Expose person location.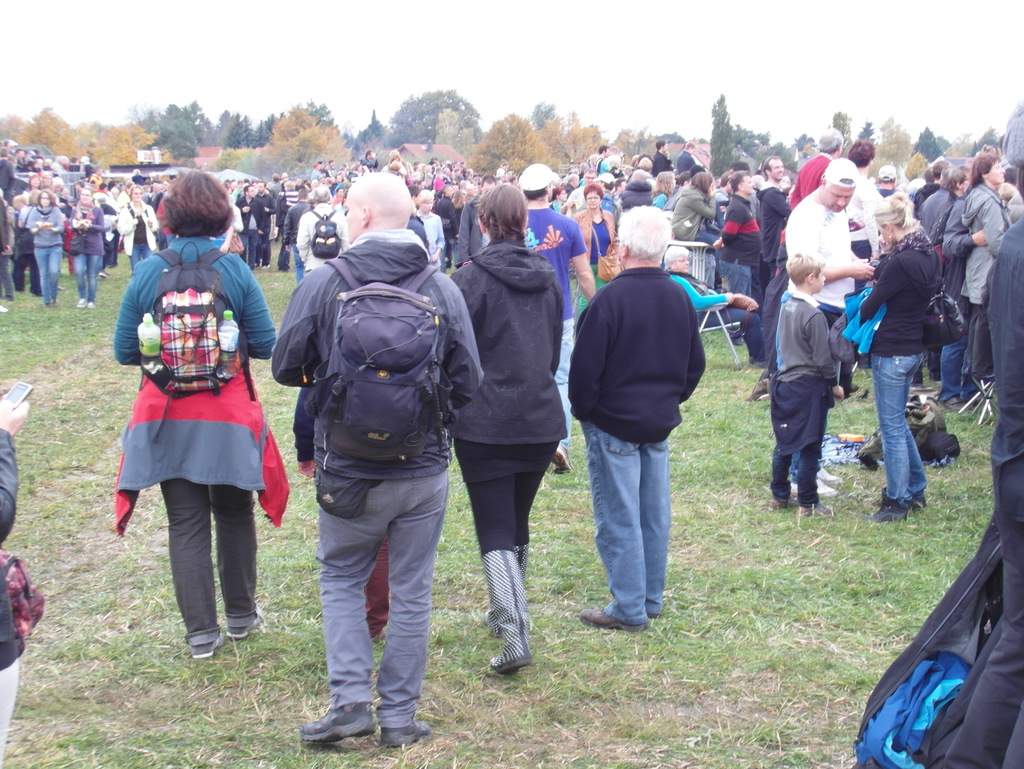
Exposed at bbox=[856, 191, 943, 519].
